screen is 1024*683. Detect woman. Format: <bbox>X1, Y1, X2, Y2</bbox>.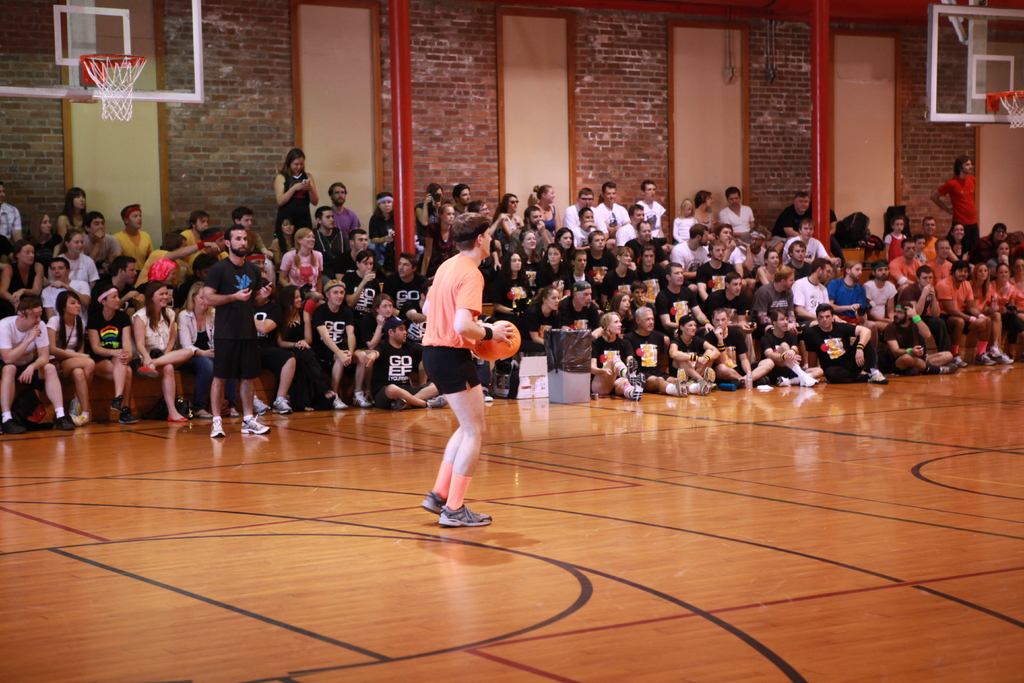
<bbox>42, 286, 93, 425</bbox>.
